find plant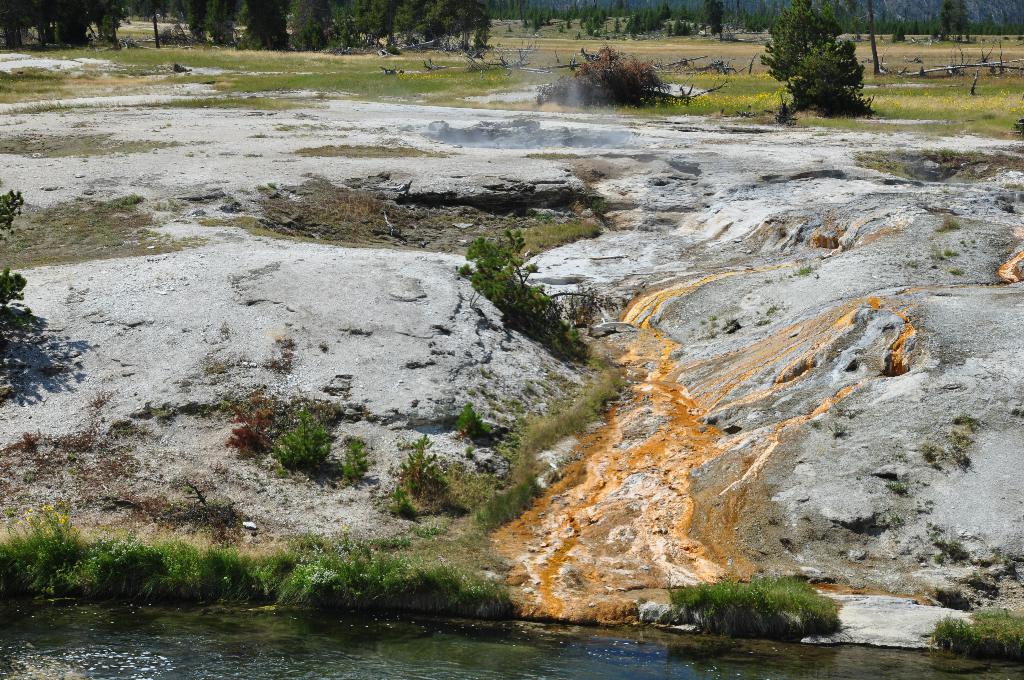
[339,437,376,482]
